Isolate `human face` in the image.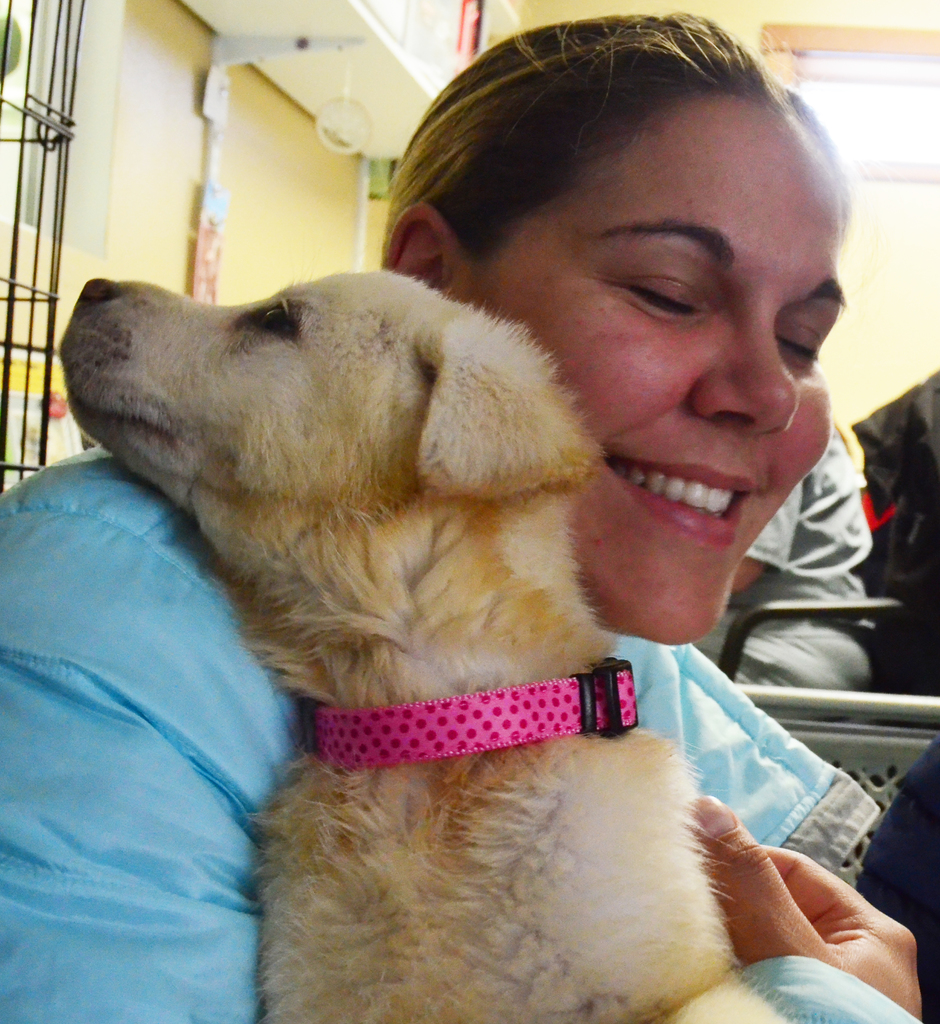
Isolated region: BBox(467, 116, 850, 648).
